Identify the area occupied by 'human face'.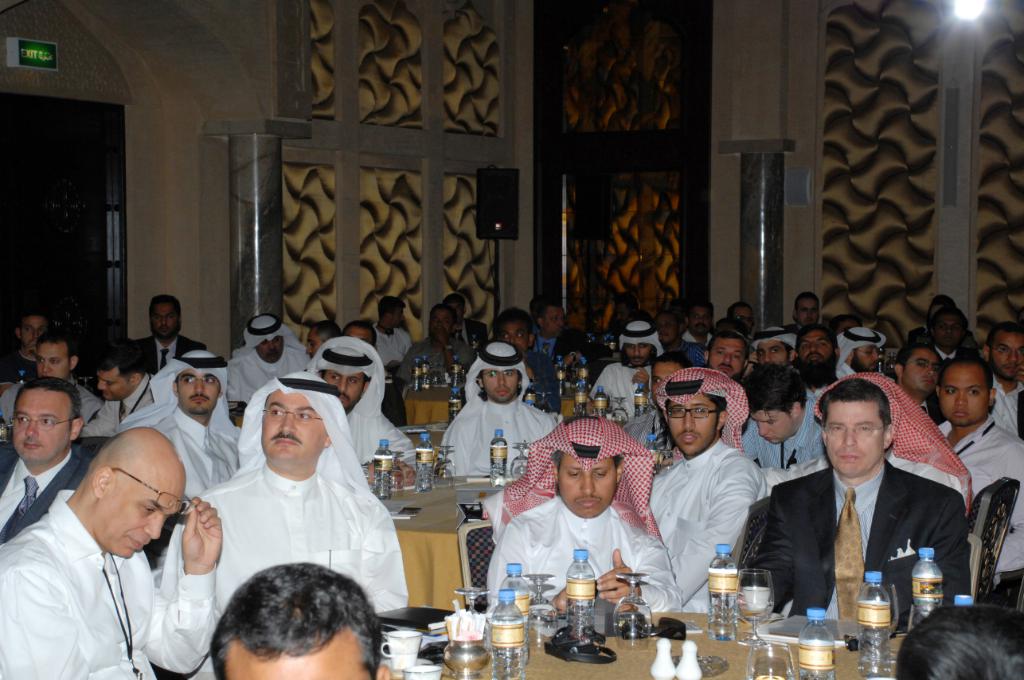
Area: bbox(654, 312, 680, 340).
